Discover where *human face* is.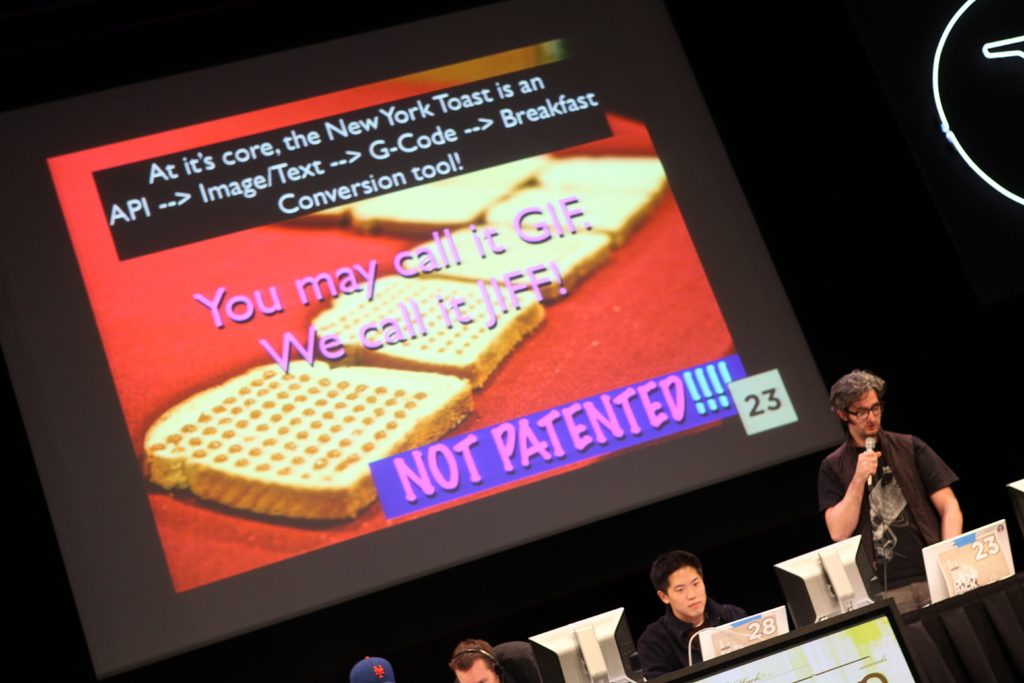
Discovered at 459,666,501,682.
